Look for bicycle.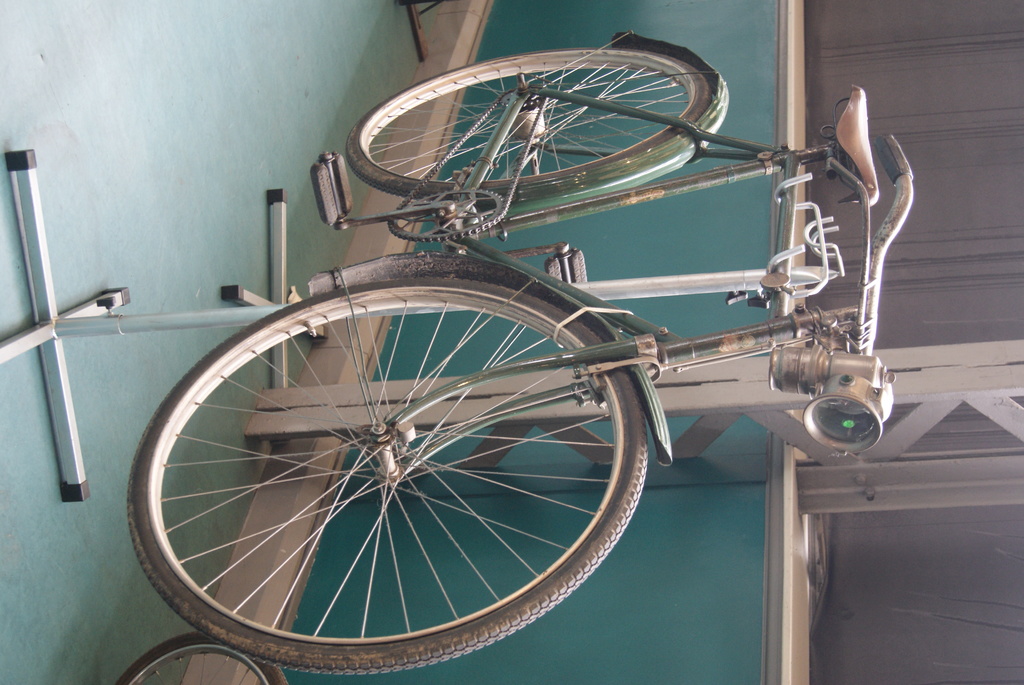
Found: crop(122, 24, 919, 681).
